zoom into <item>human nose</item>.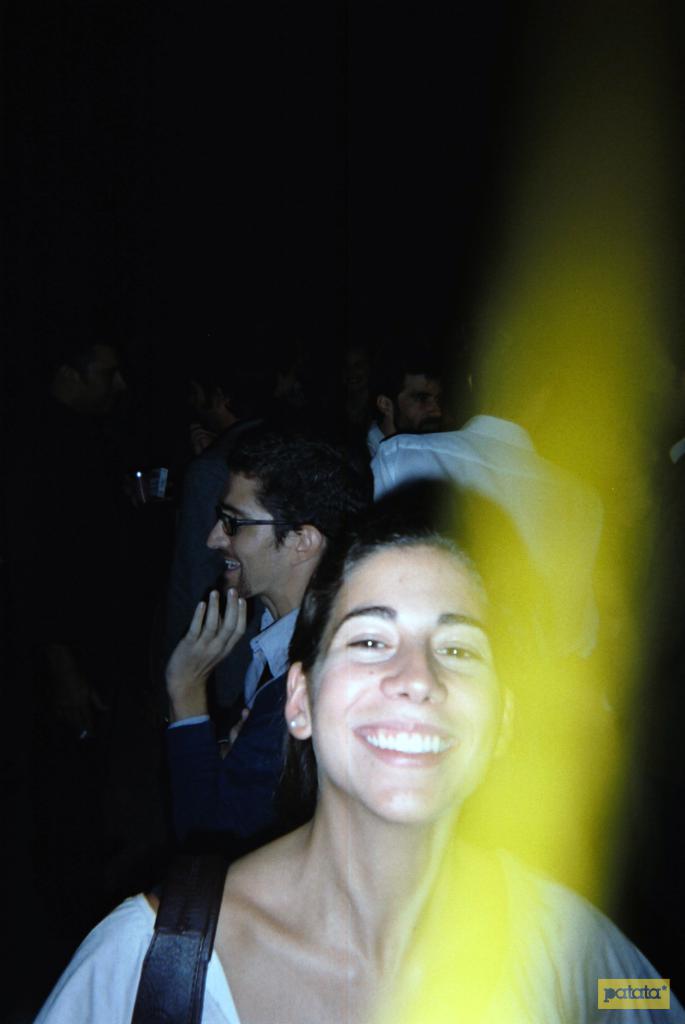
Zoom target: <box>379,635,447,699</box>.
